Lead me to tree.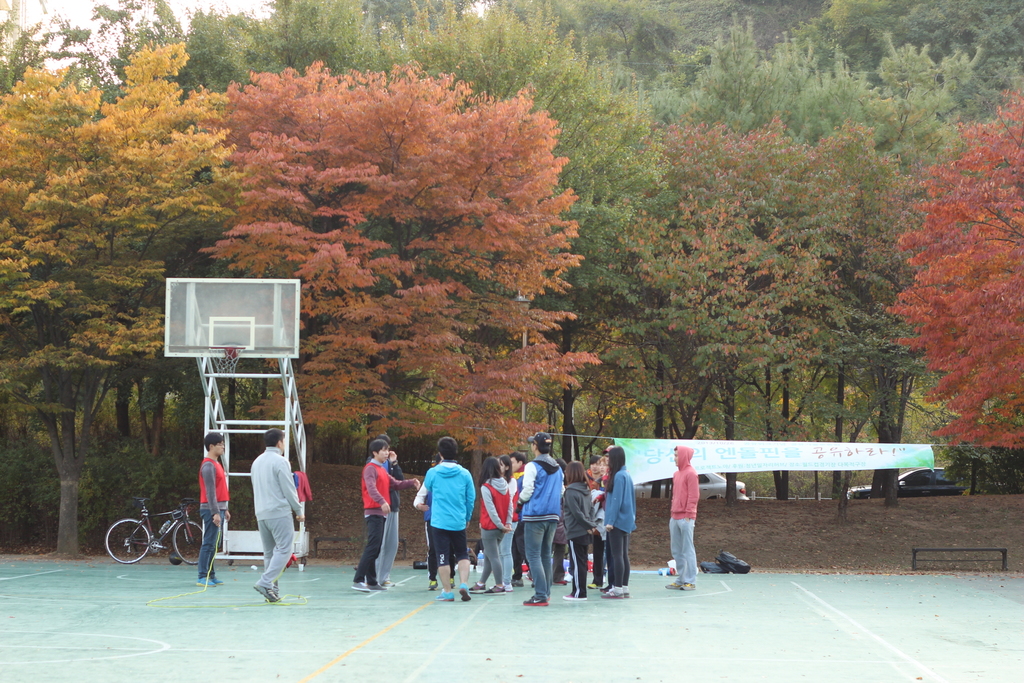
Lead to 346/0/461/34.
